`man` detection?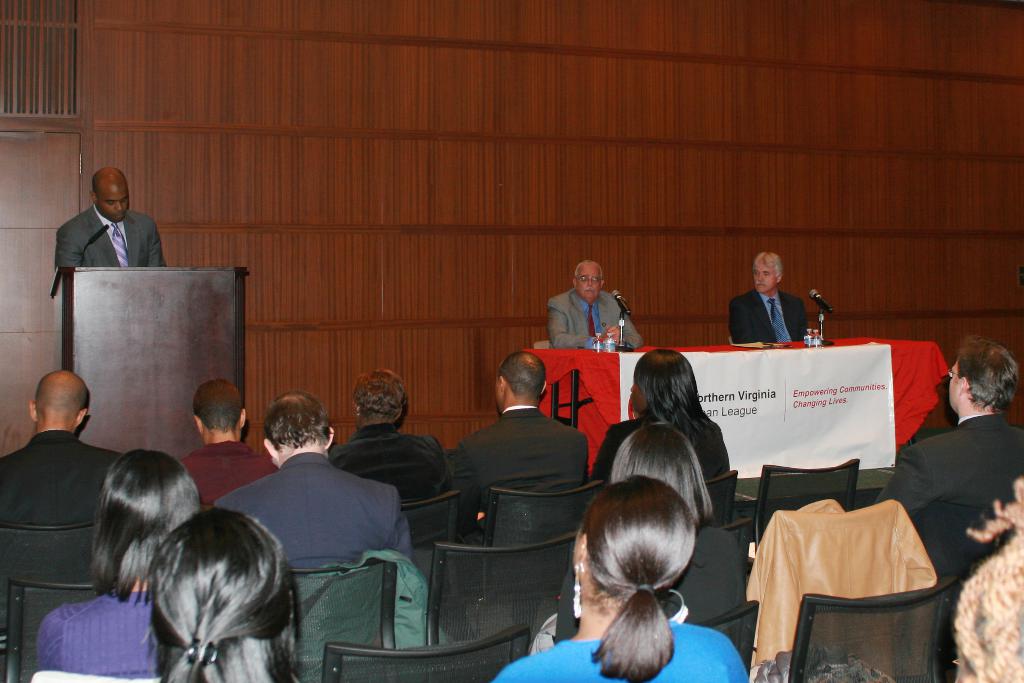
x1=545, y1=262, x2=649, y2=351
